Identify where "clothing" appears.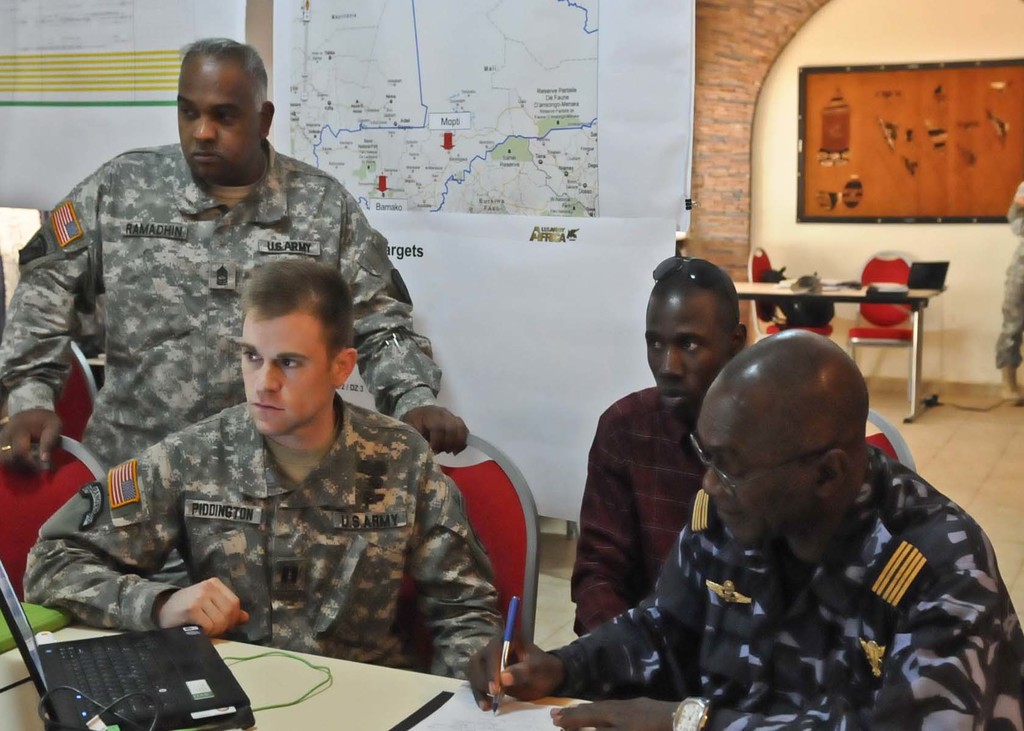
Appears at (992,179,1023,368).
